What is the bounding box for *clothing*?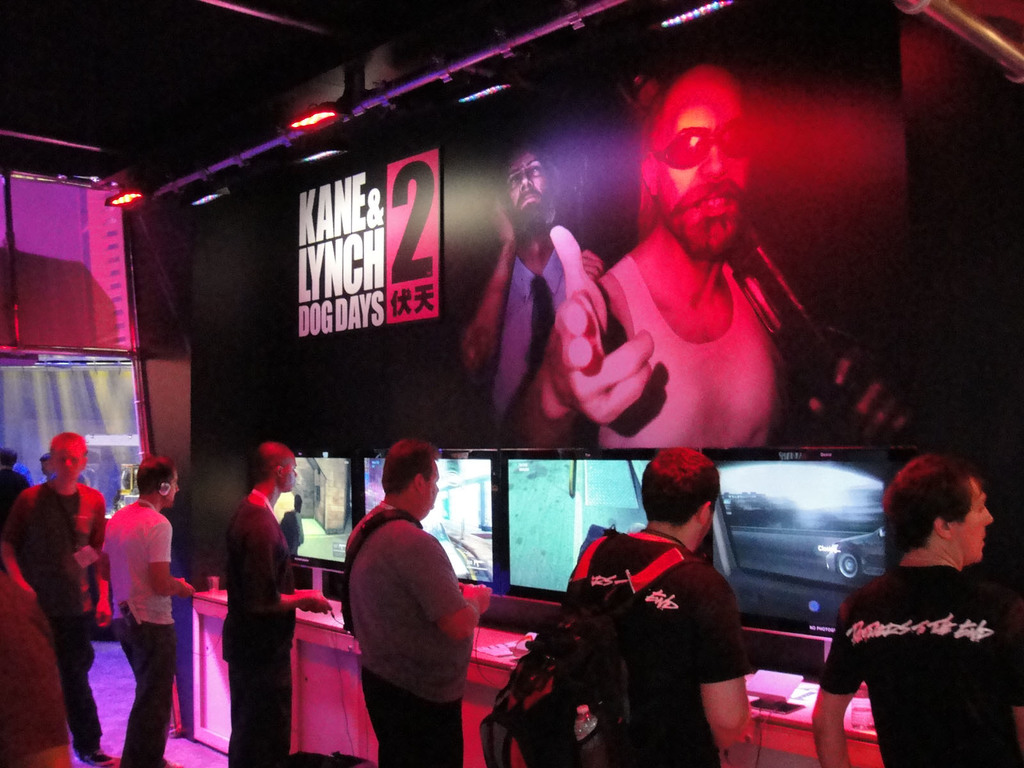
(337, 500, 476, 767).
